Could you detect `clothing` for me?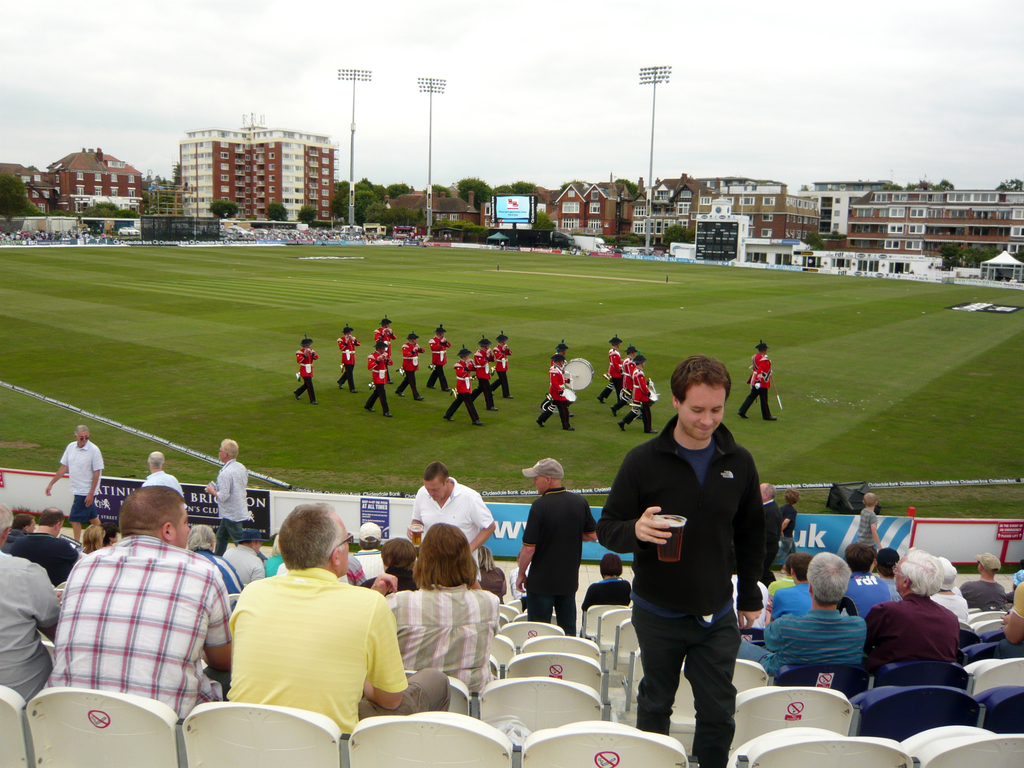
Detection result: [left=227, top=572, right=450, bottom=744].
